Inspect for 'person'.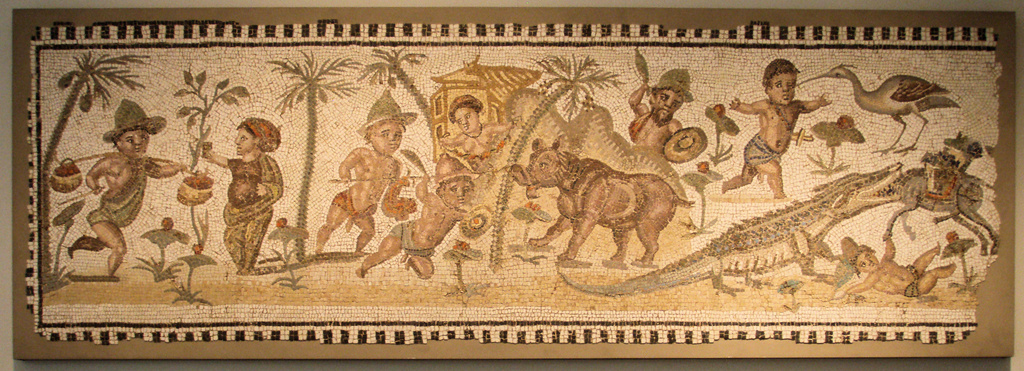
Inspection: bbox(730, 56, 830, 200).
